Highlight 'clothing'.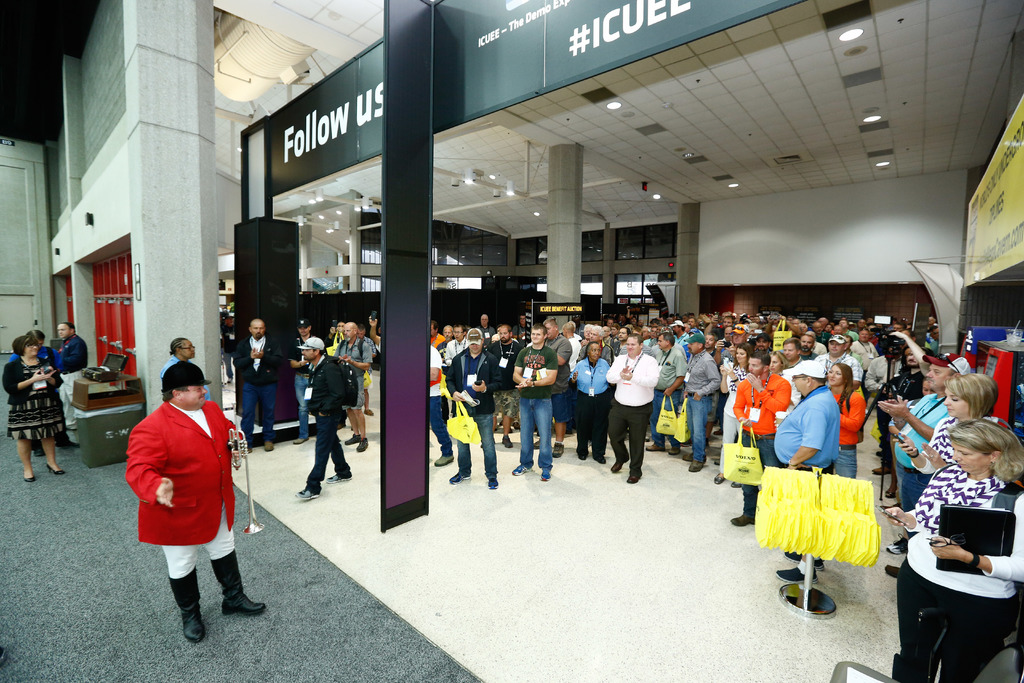
Highlighted region: pyautogui.locateOnScreen(447, 348, 492, 411).
